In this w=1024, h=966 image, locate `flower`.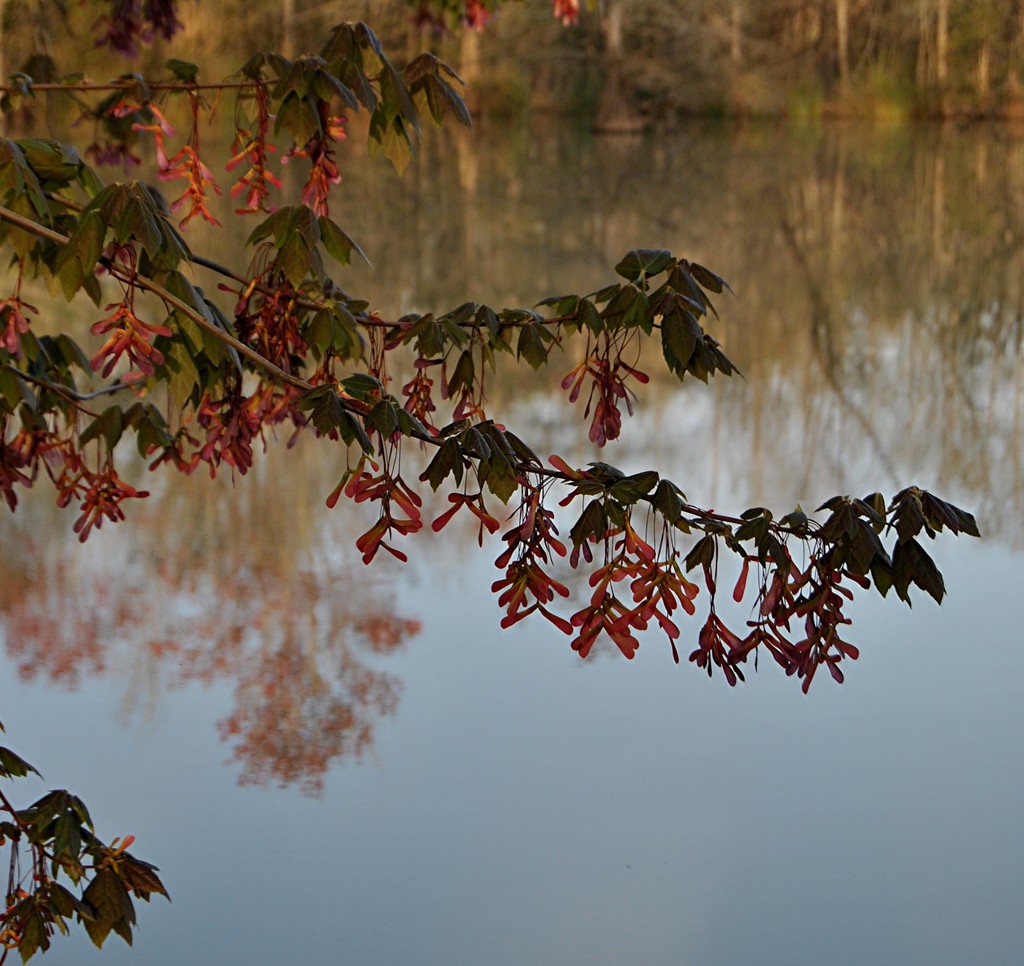
Bounding box: (x1=135, y1=104, x2=191, y2=171).
